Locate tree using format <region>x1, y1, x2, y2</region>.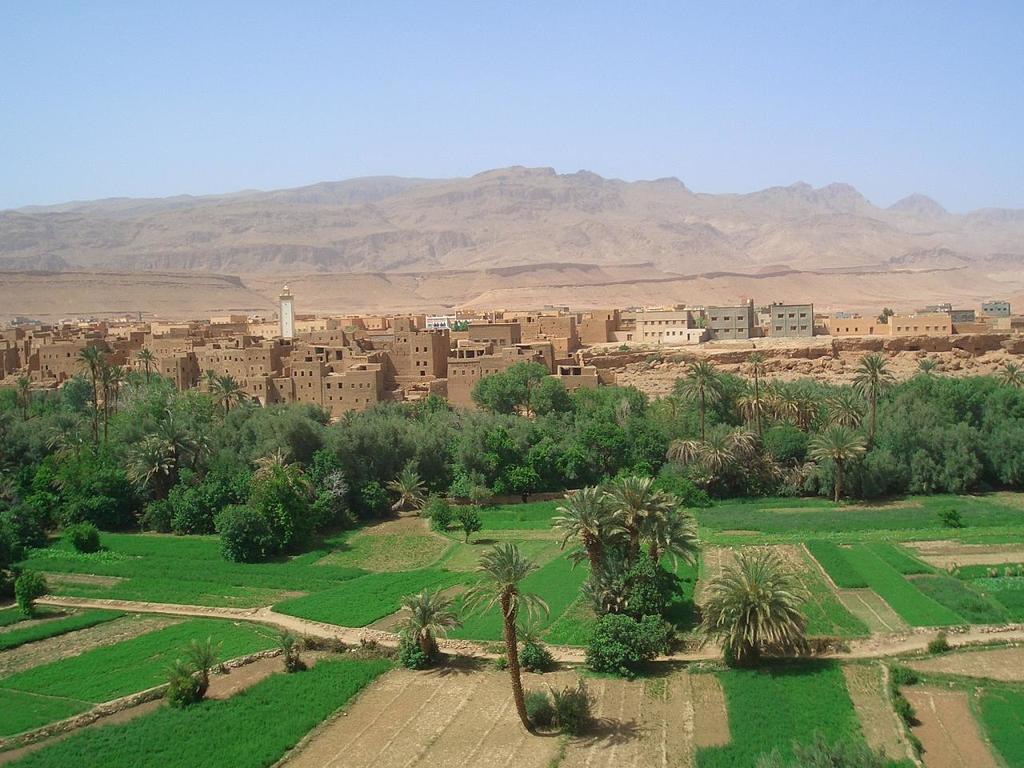
<region>134, 346, 150, 390</region>.
